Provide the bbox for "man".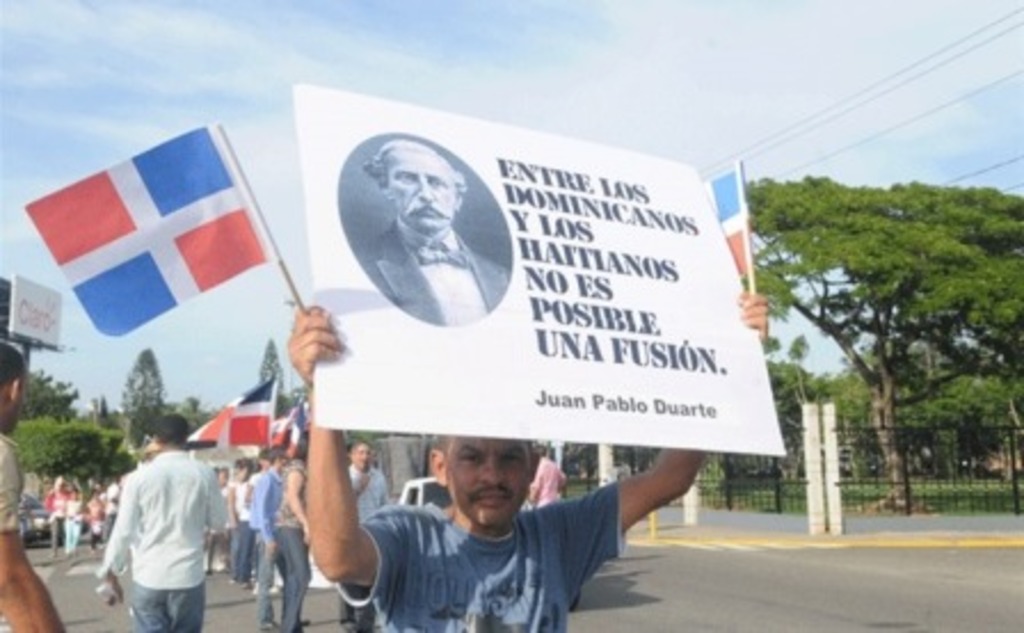
pyautogui.locateOnScreen(530, 443, 571, 507).
